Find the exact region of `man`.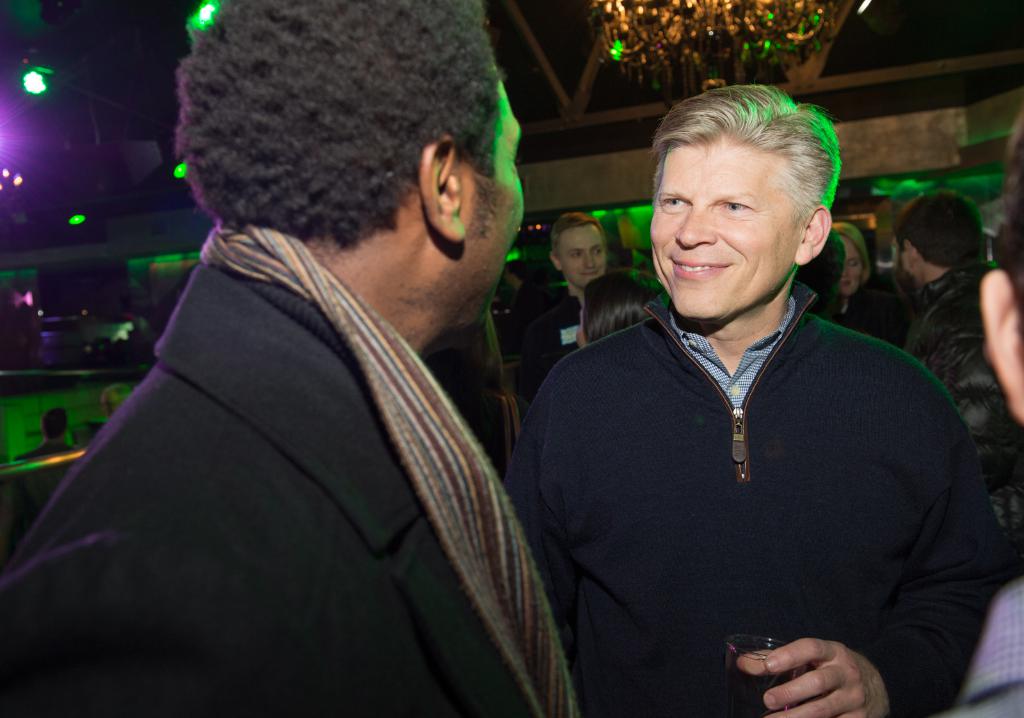
Exact region: detection(516, 101, 1002, 701).
